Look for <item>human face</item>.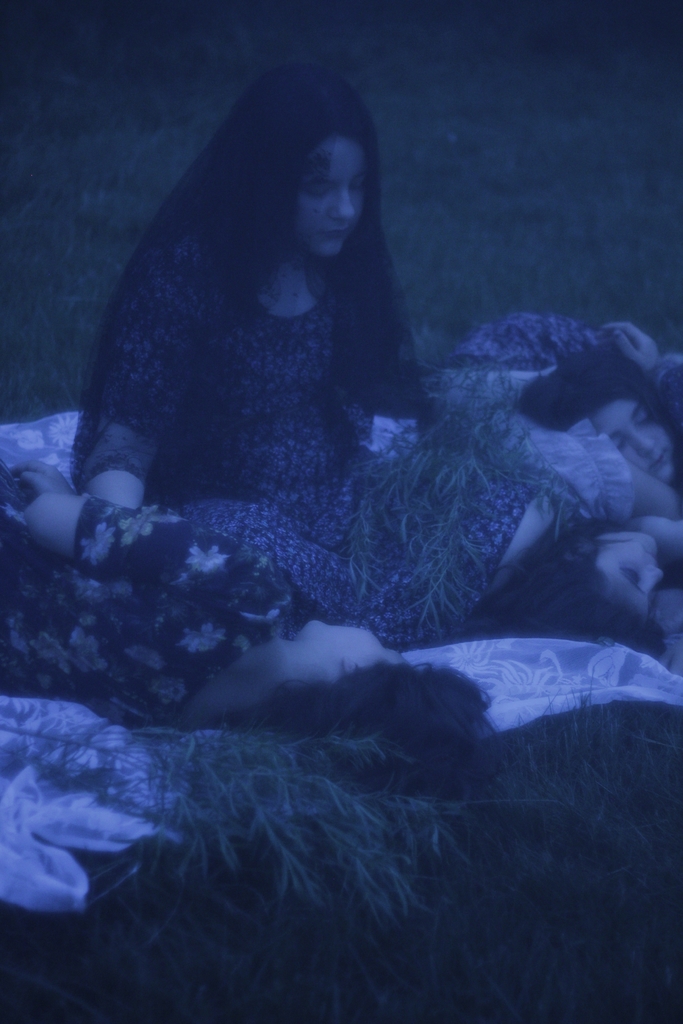
Found: select_region(595, 533, 664, 620).
